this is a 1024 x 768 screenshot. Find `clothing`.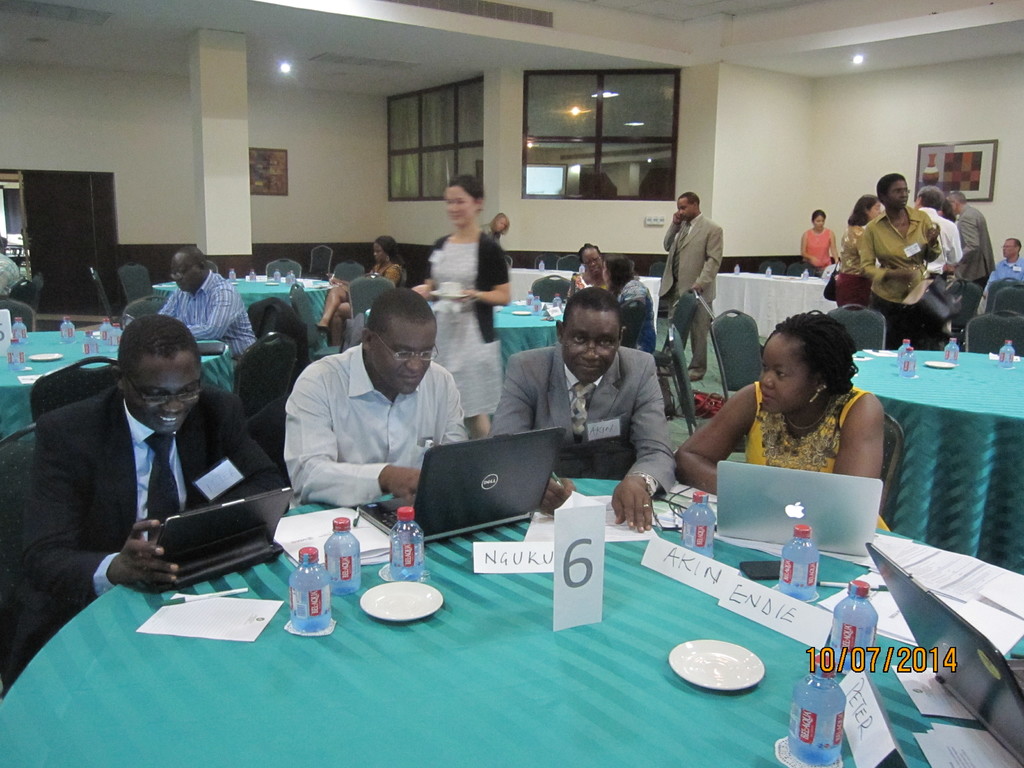
Bounding box: rect(956, 202, 996, 296).
